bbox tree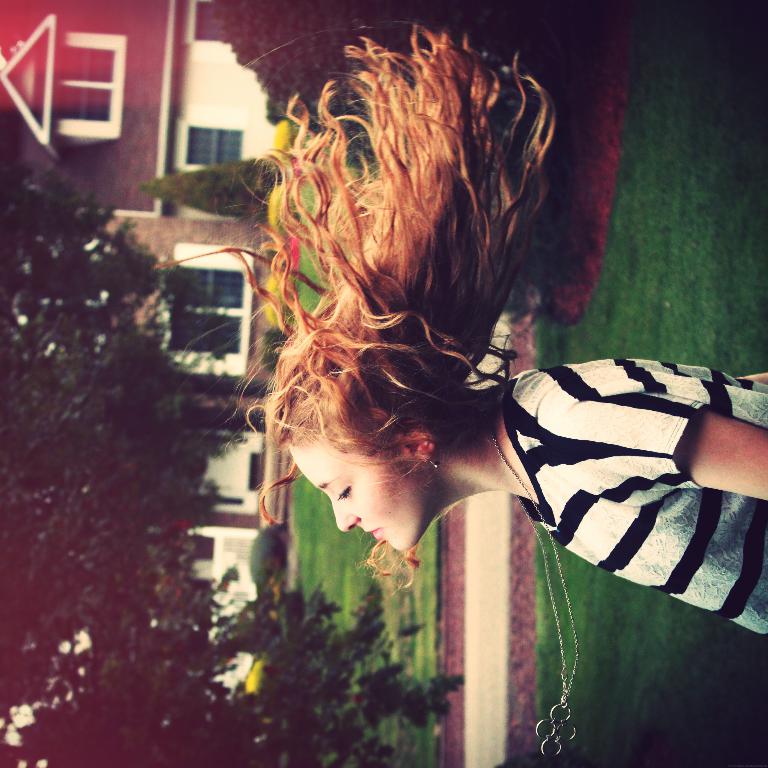
pyautogui.locateOnScreen(0, 126, 258, 590)
